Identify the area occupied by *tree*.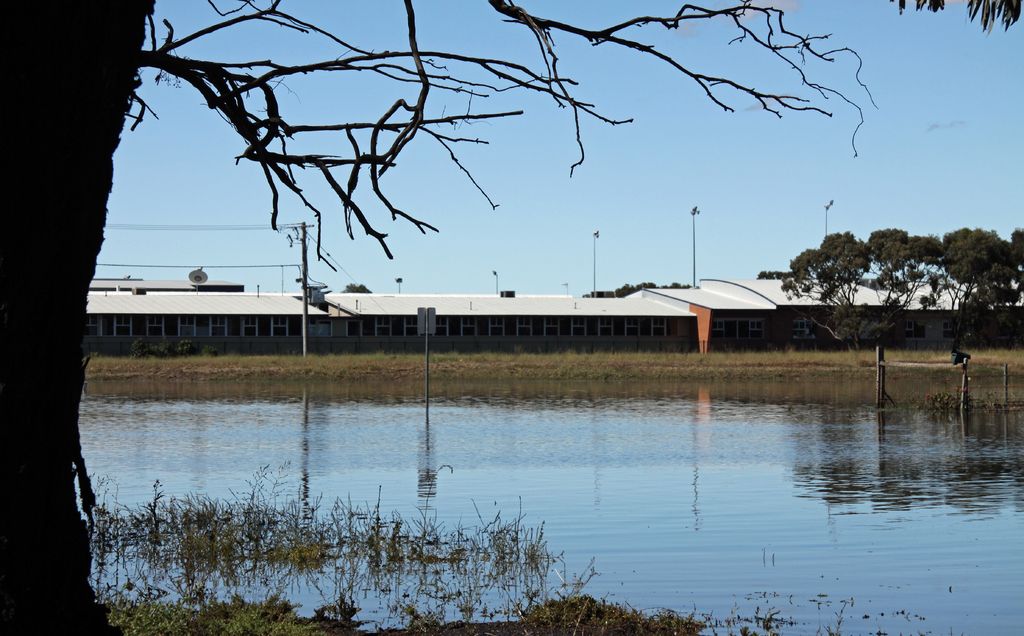
Area: box=[867, 228, 942, 350].
